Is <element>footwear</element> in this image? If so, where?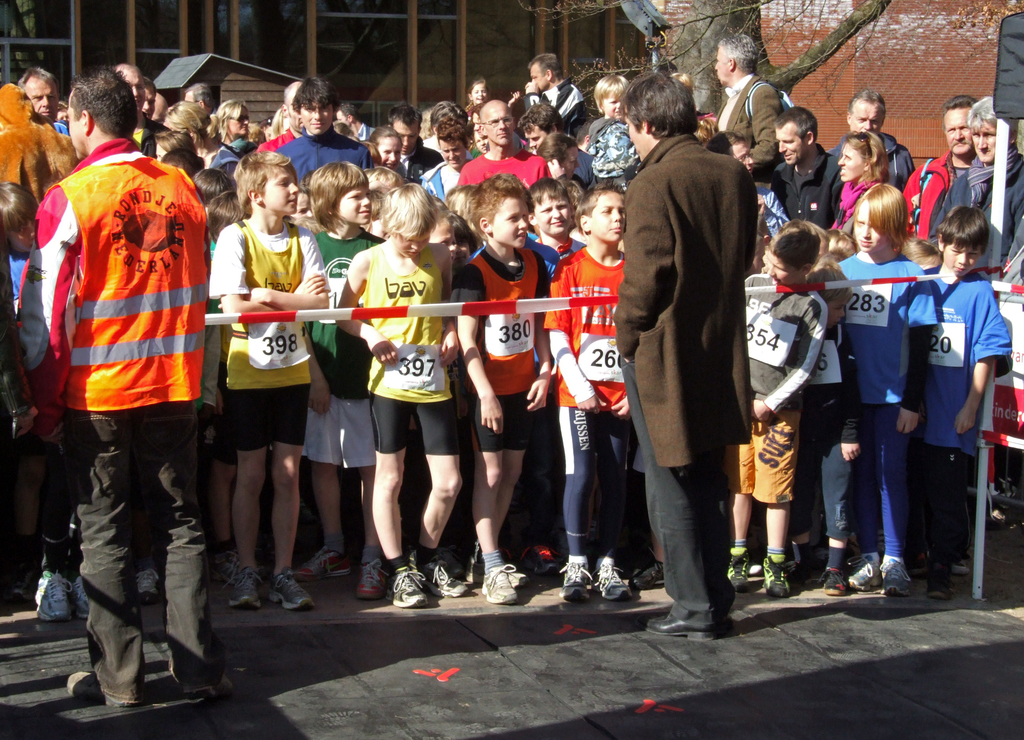
Yes, at BBox(845, 557, 883, 590).
